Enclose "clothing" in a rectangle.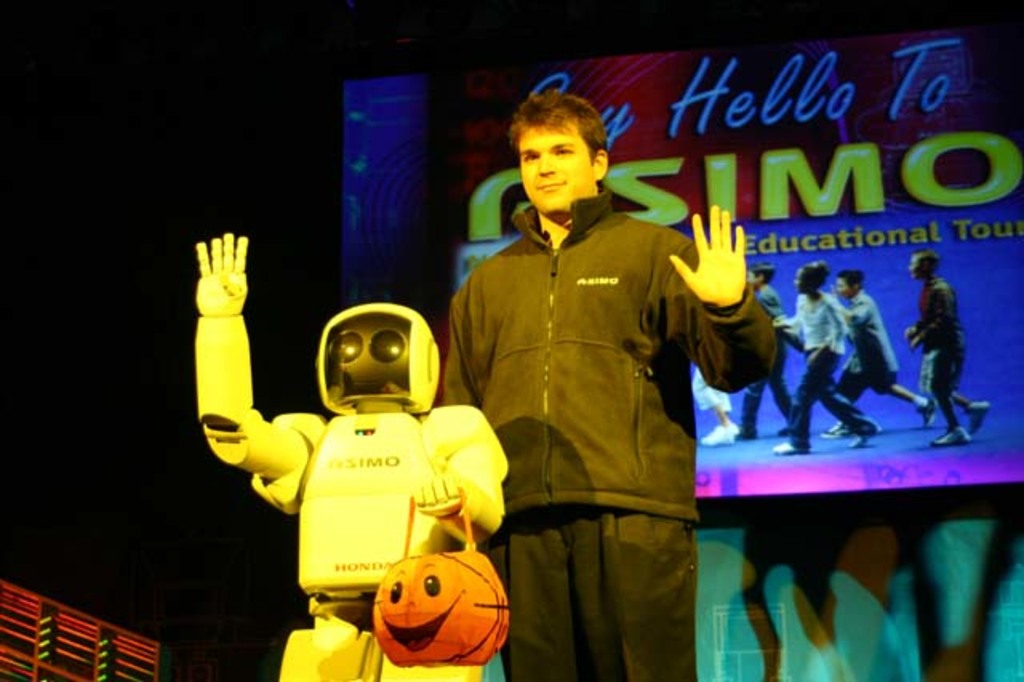
rect(846, 277, 896, 391).
